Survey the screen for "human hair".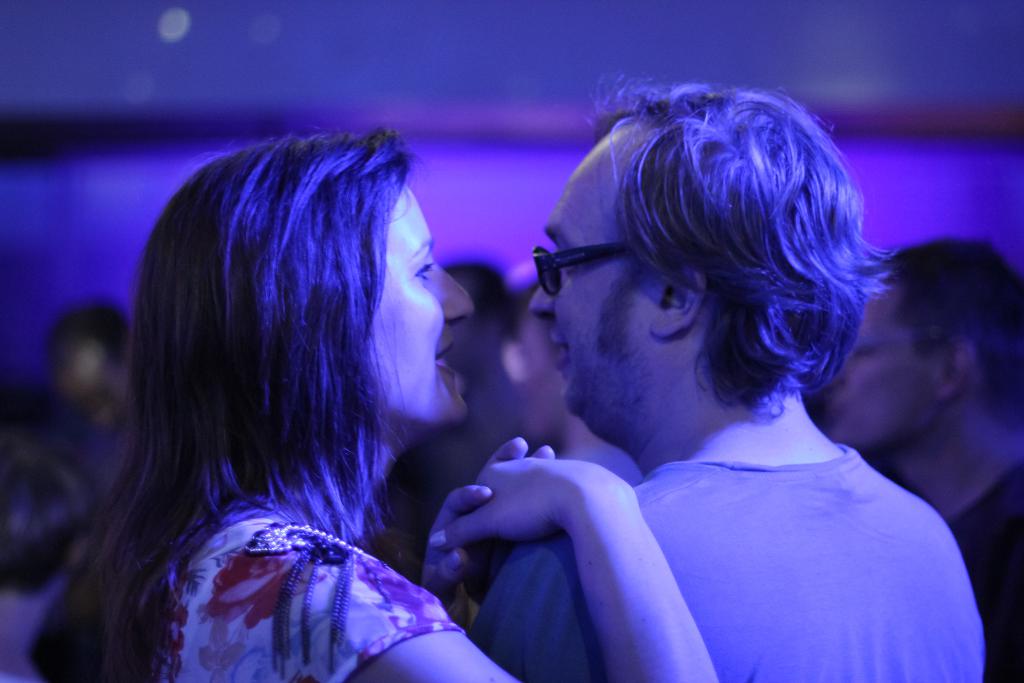
Survey found: 79/84/481/638.
